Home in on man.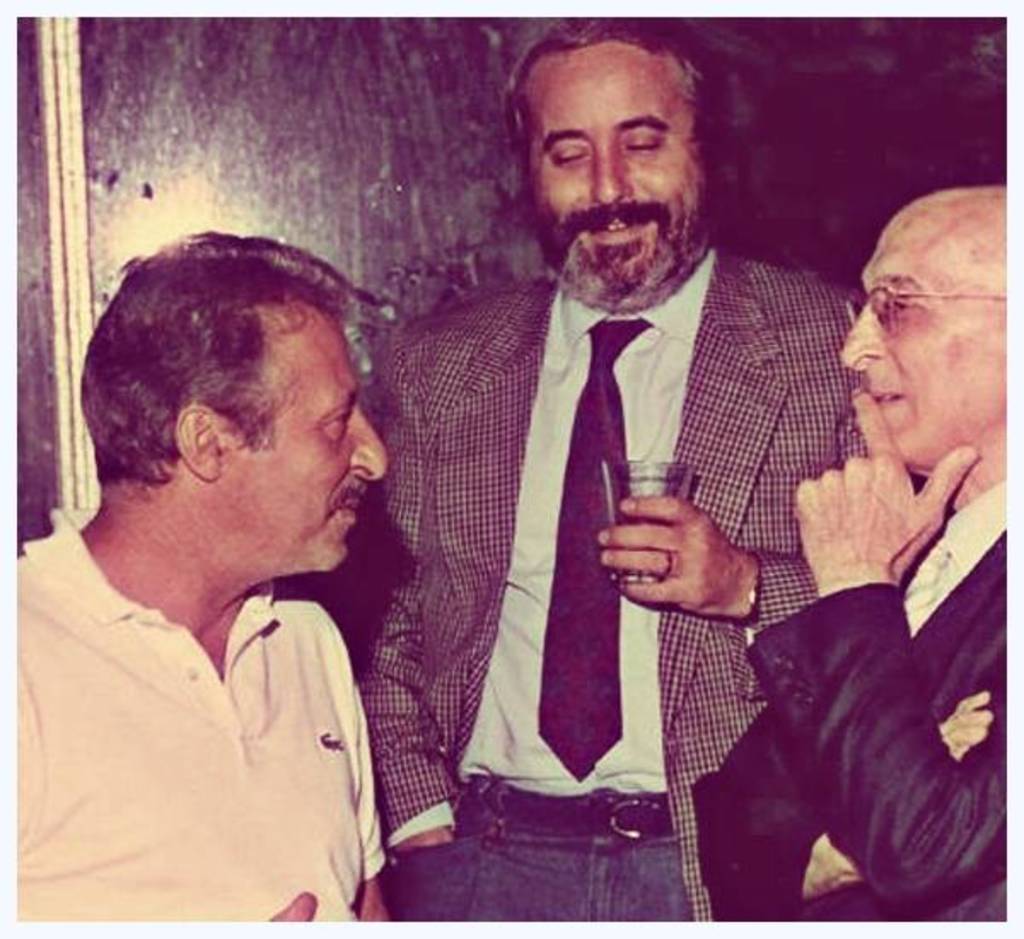
Homed in at detection(19, 236, 382, 919).
